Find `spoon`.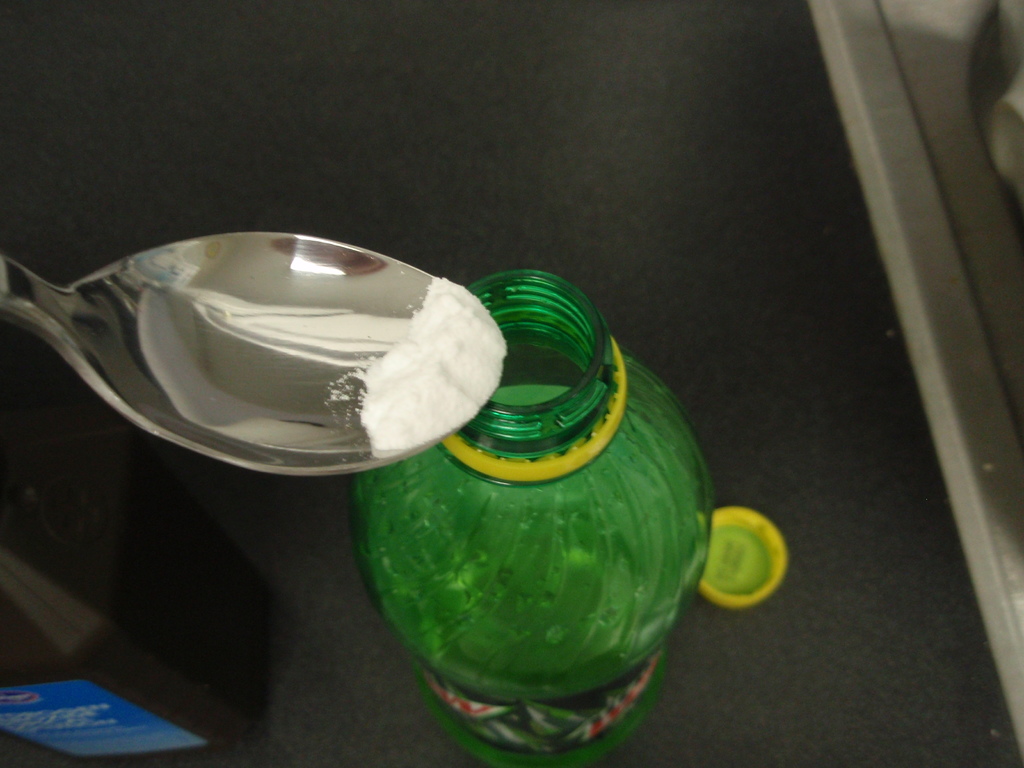
Rect(0, 230, 506, 472).
